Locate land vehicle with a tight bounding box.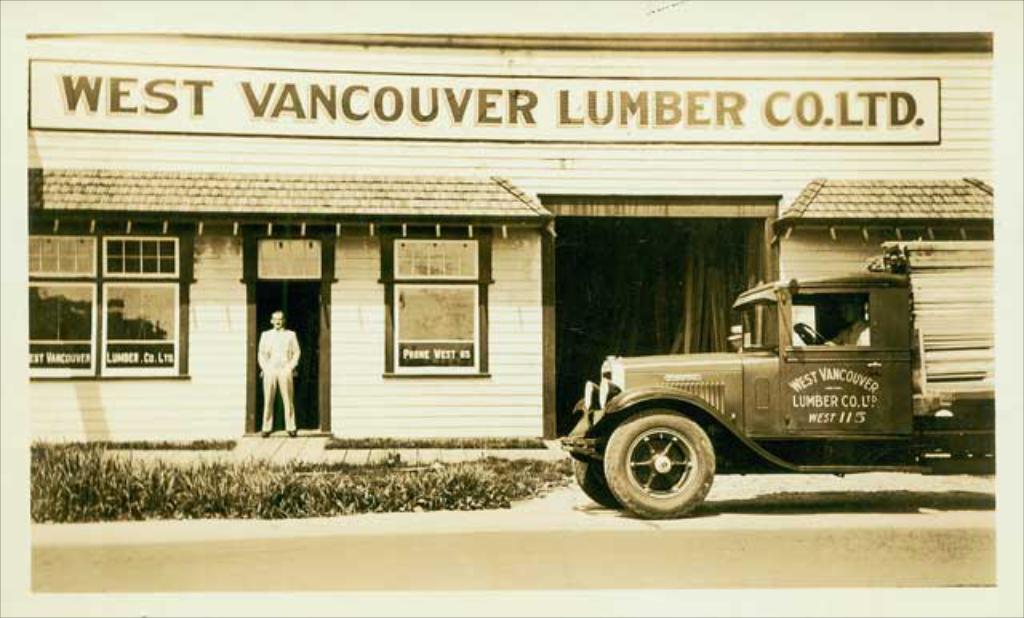
x1=549, y1=239, x2=997, y2=520.
